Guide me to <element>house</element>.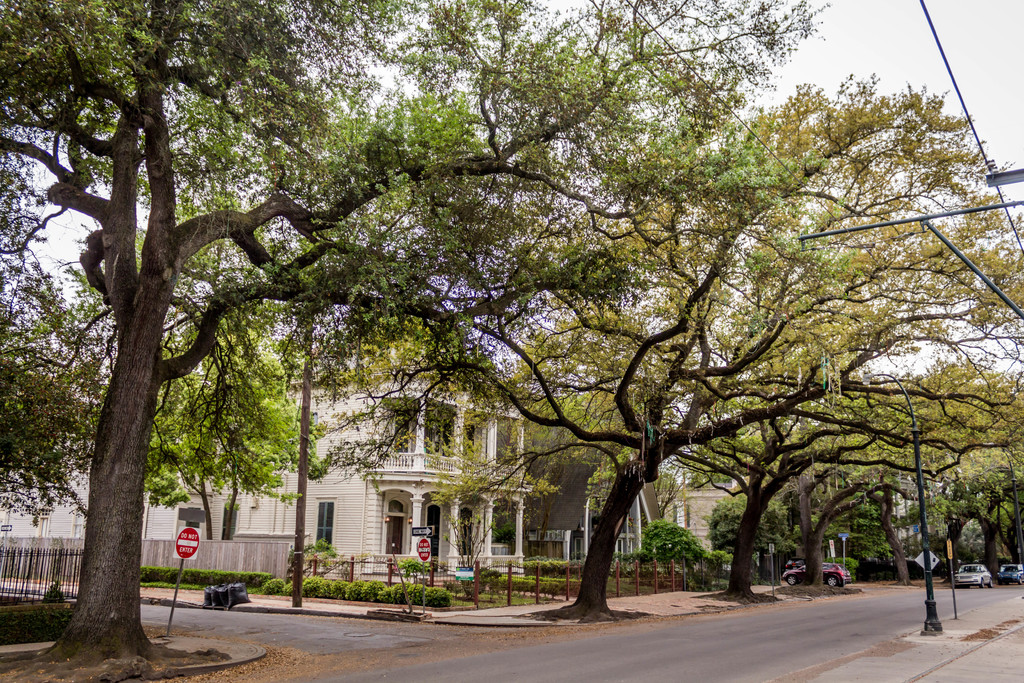
Guidance: x1=220 y1=339 x2=539 y2=578.
